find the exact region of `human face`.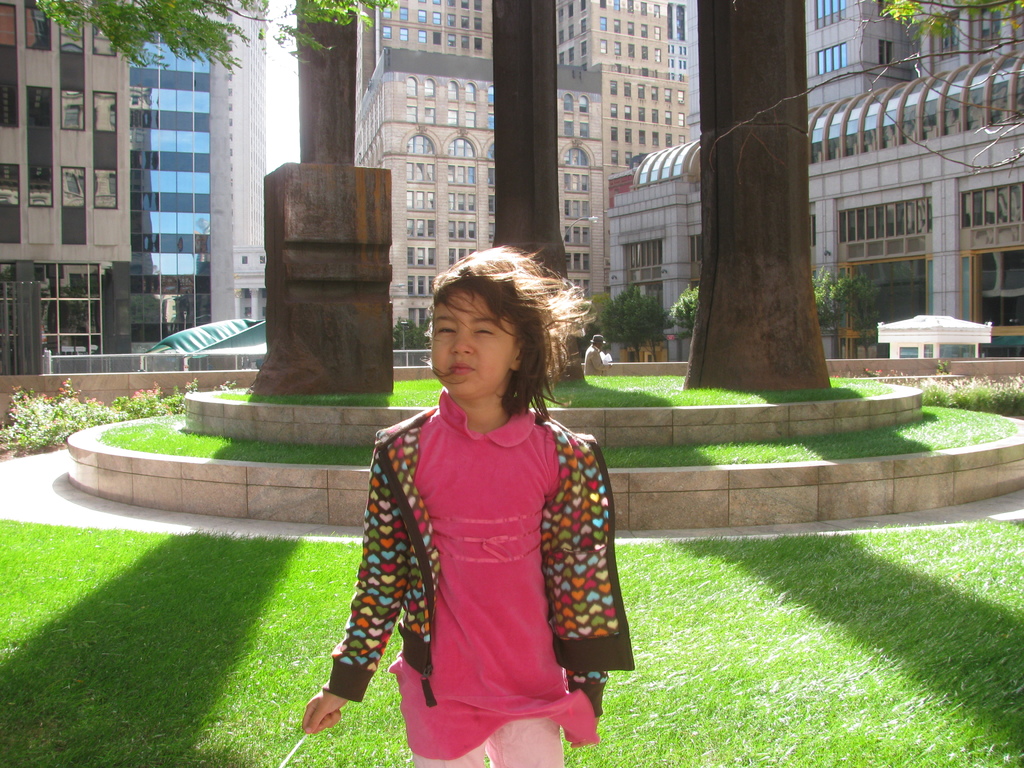
Exact region: x1=433, y1=292, x2=513, y2=397.
